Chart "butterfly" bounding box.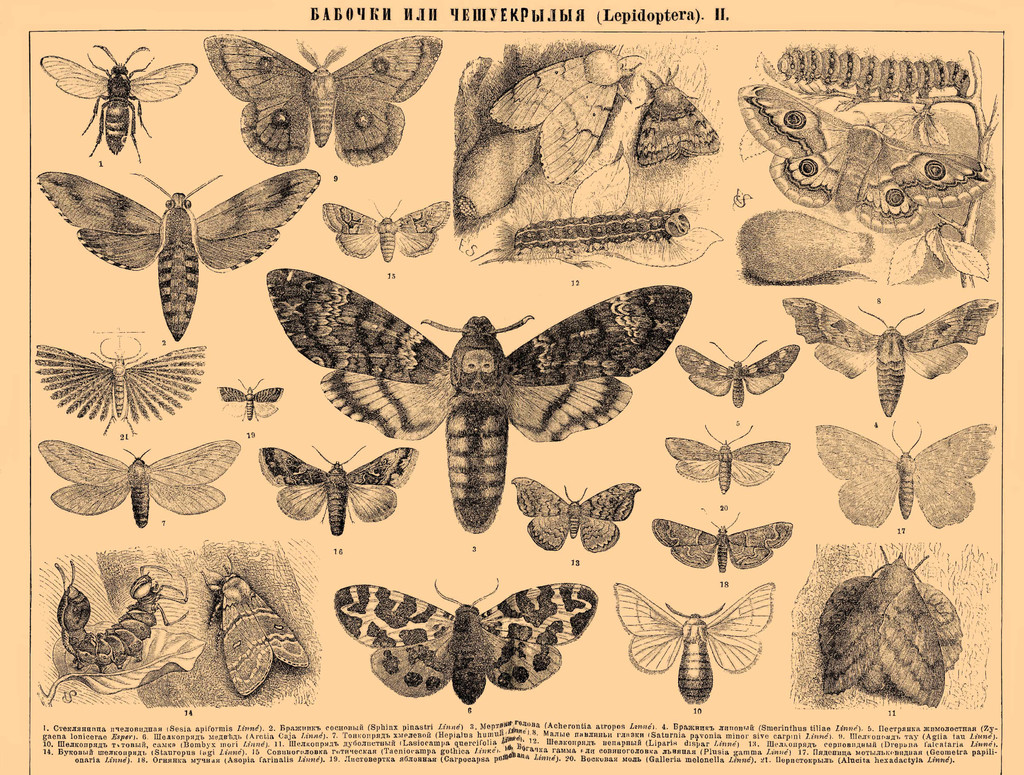
Charted: 252, 443, 421, 531.
